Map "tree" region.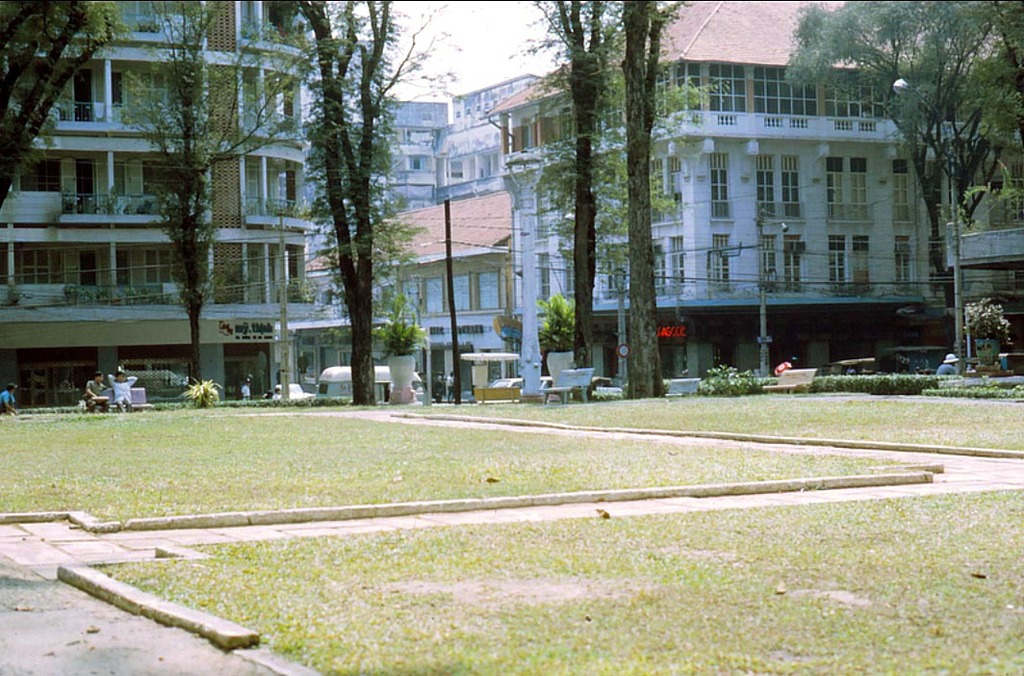
Mapped to <bbox>781, 0, 1023, 355</bbox>.
